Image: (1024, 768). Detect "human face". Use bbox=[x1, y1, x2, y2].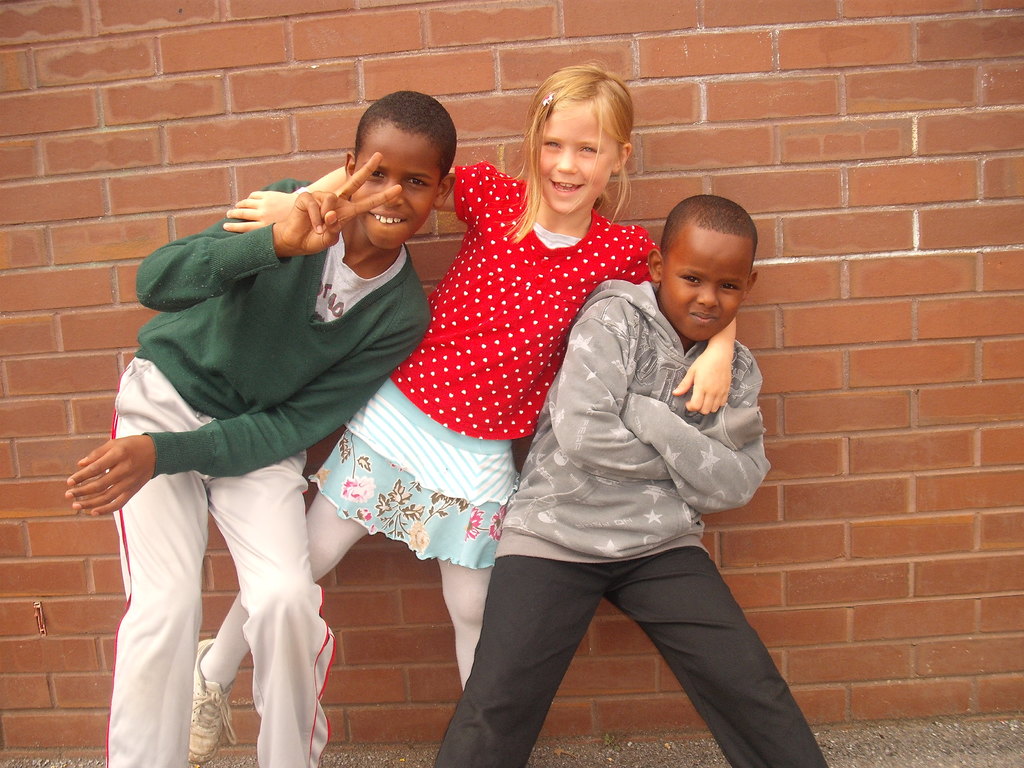
bbox=[350, 124, 440, 252].
